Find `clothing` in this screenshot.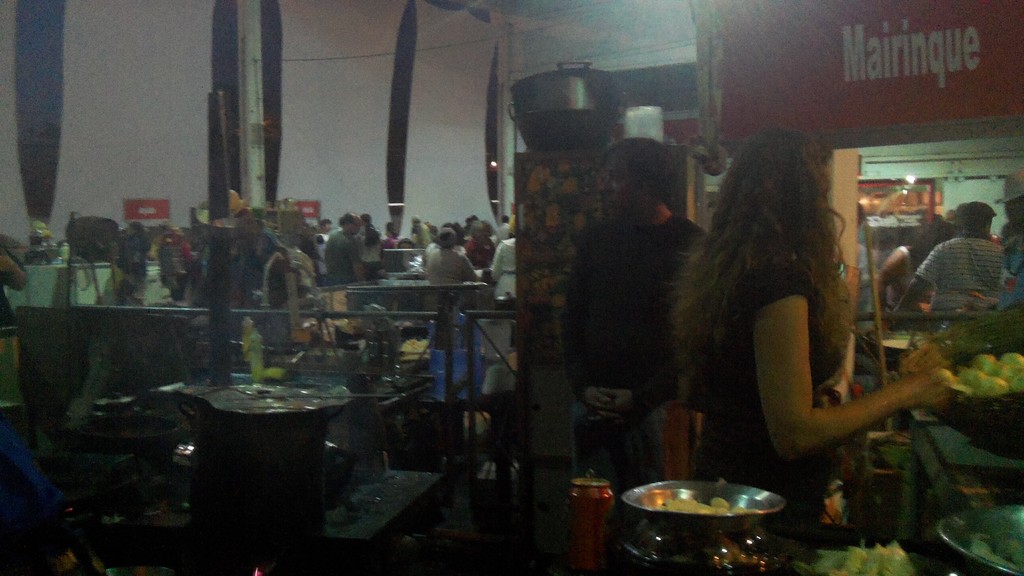
The bounding box for `clothing` is left=427, top=254, right=483, bottom=285.
